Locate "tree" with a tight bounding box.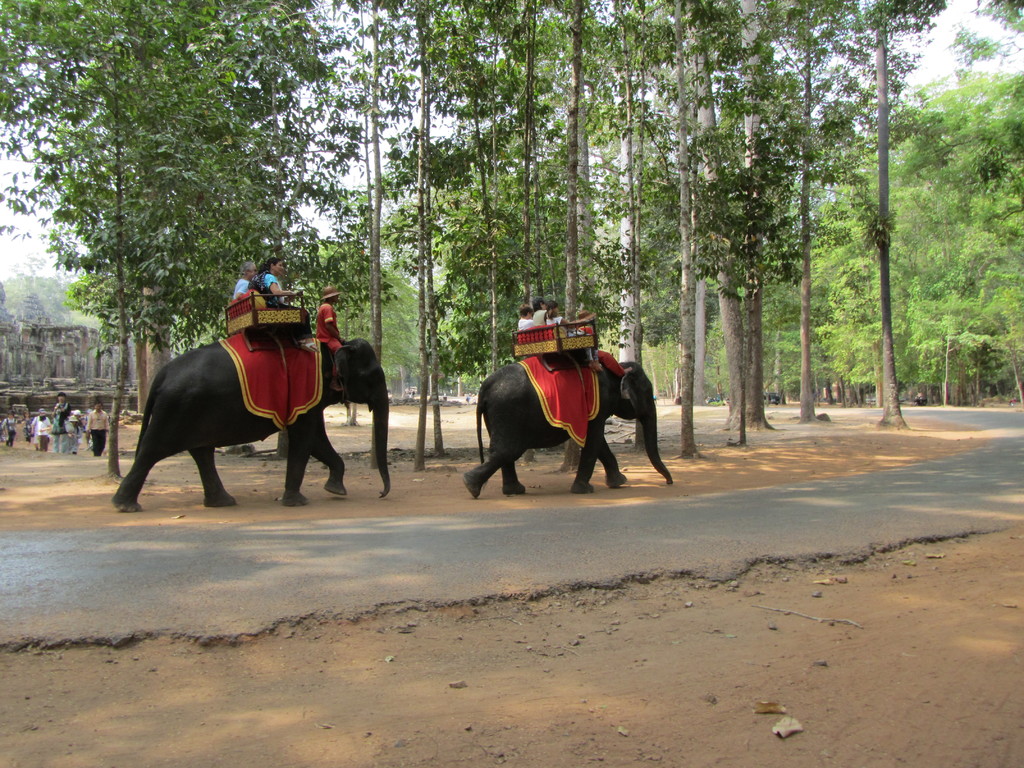
x1=761 y1=0 x2=836 y2=440.
